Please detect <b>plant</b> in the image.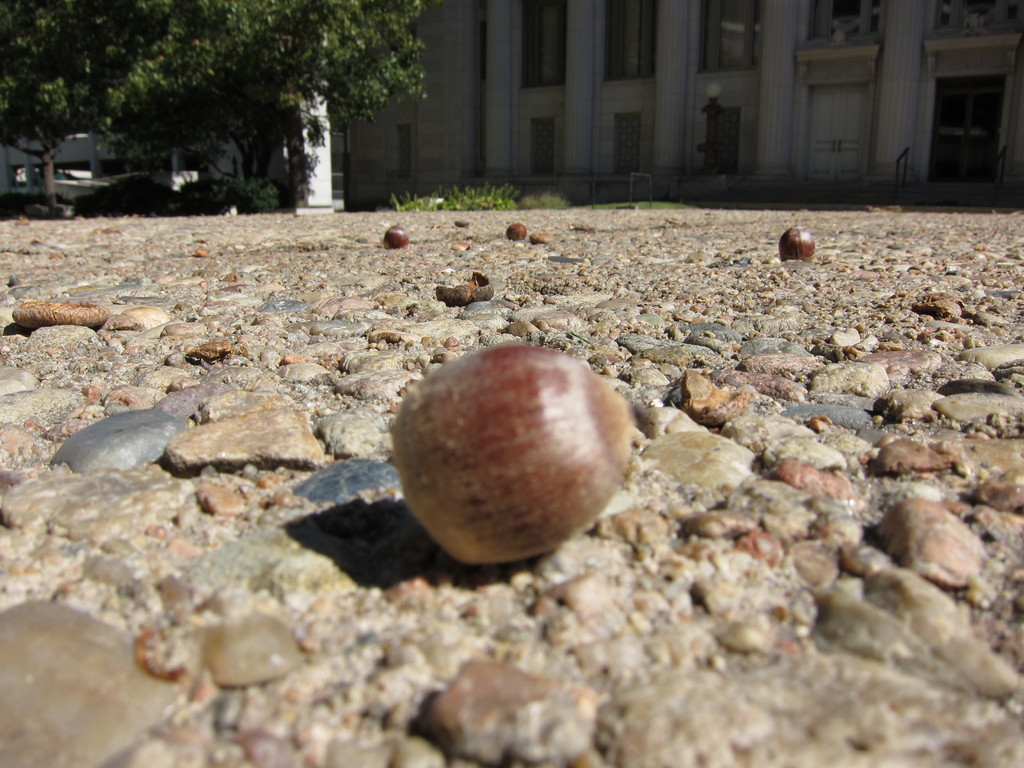
0 191 70 220.
